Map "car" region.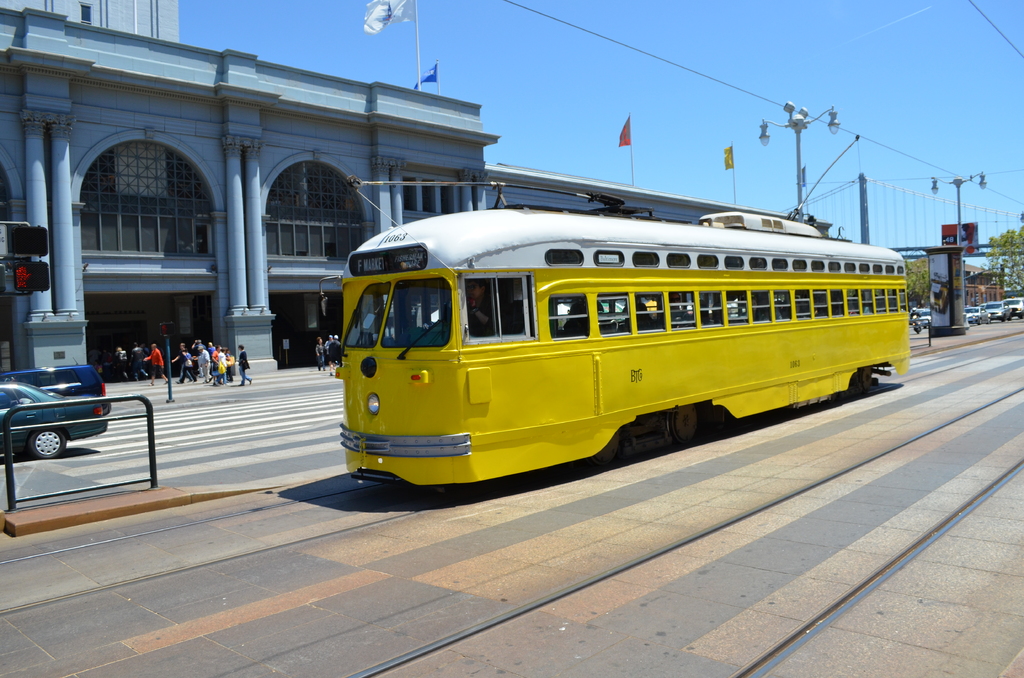
Mapped to [left=965, top=309, right=983, bottom=322].
